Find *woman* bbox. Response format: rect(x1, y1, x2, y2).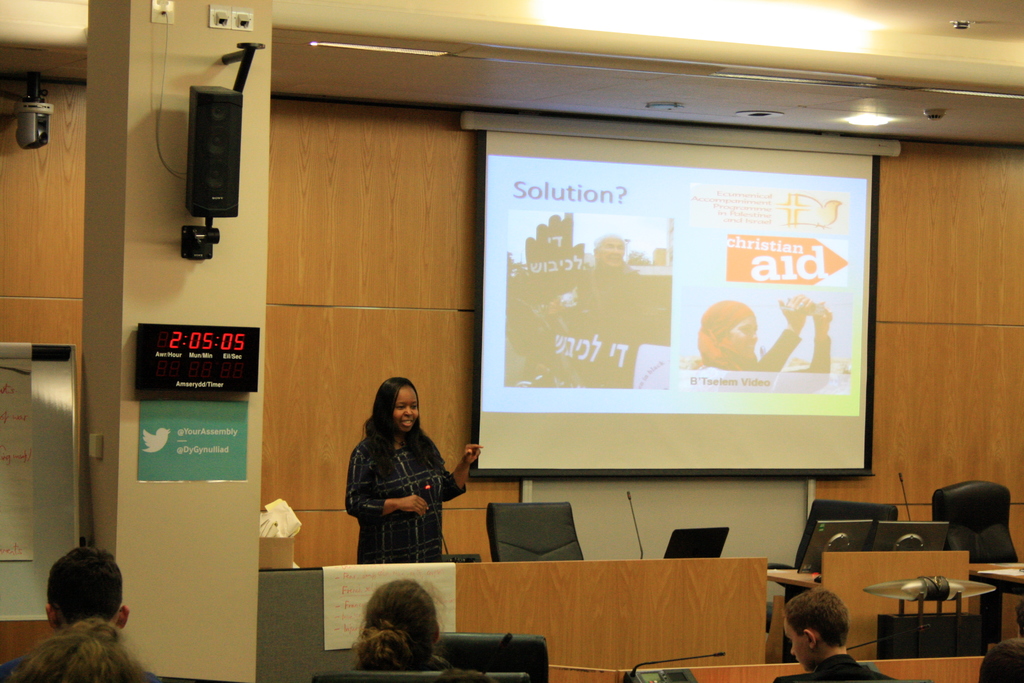
rect(333, 377, 454, 582).
